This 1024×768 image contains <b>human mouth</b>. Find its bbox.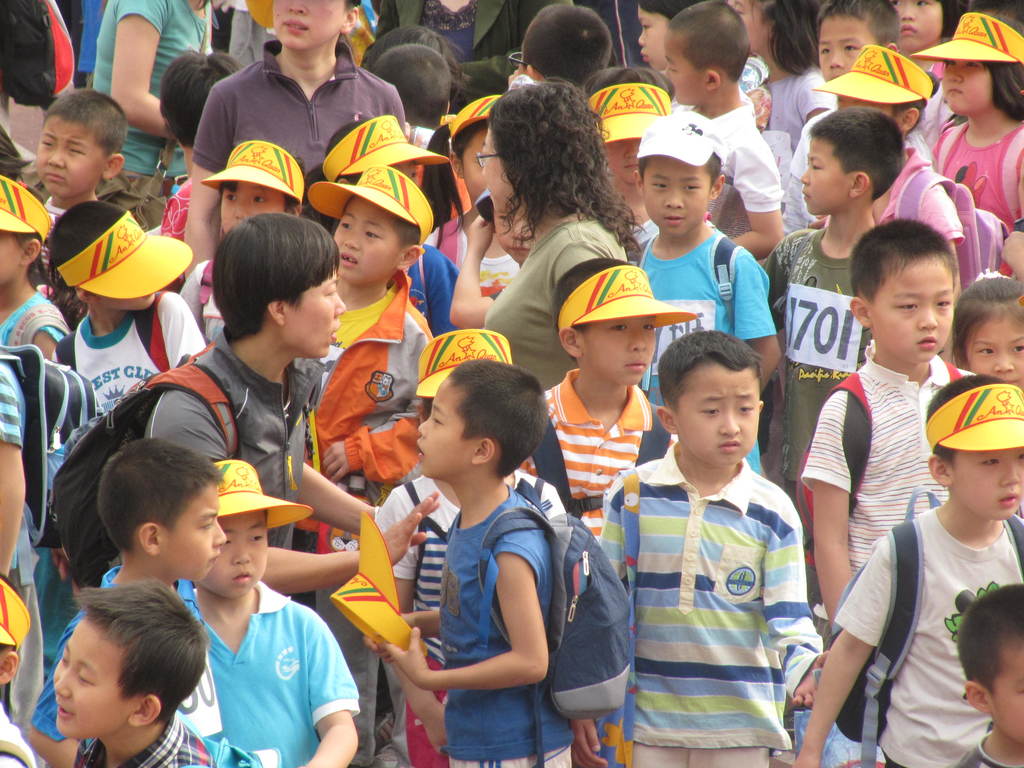
<box>332,319,341,342</box>.
